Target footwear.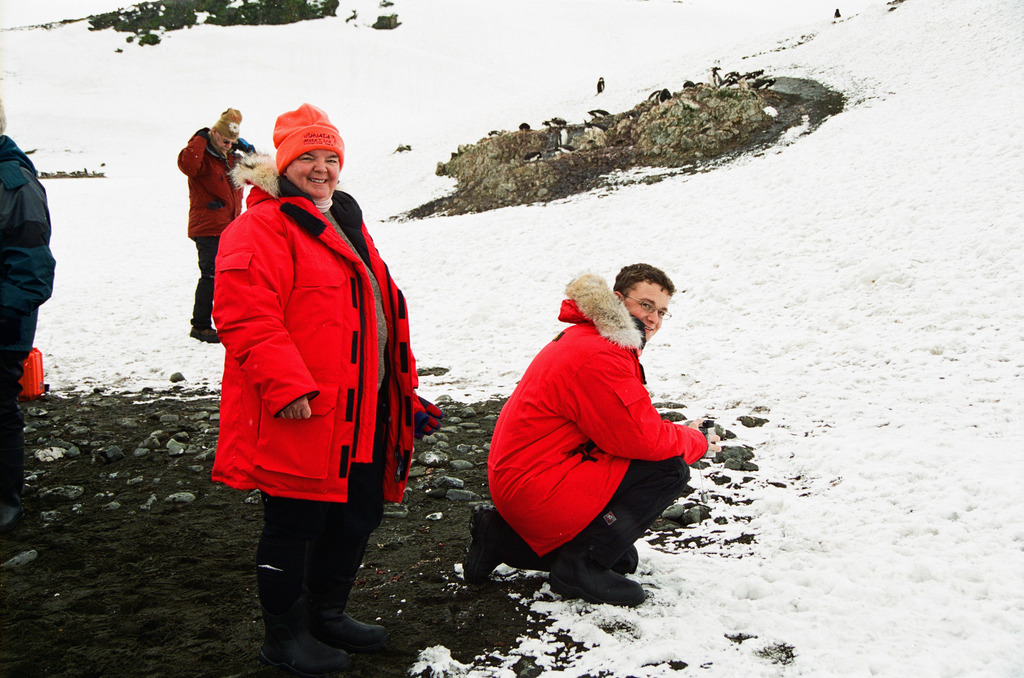
Target region: detection(460, 506, 497, 595).
